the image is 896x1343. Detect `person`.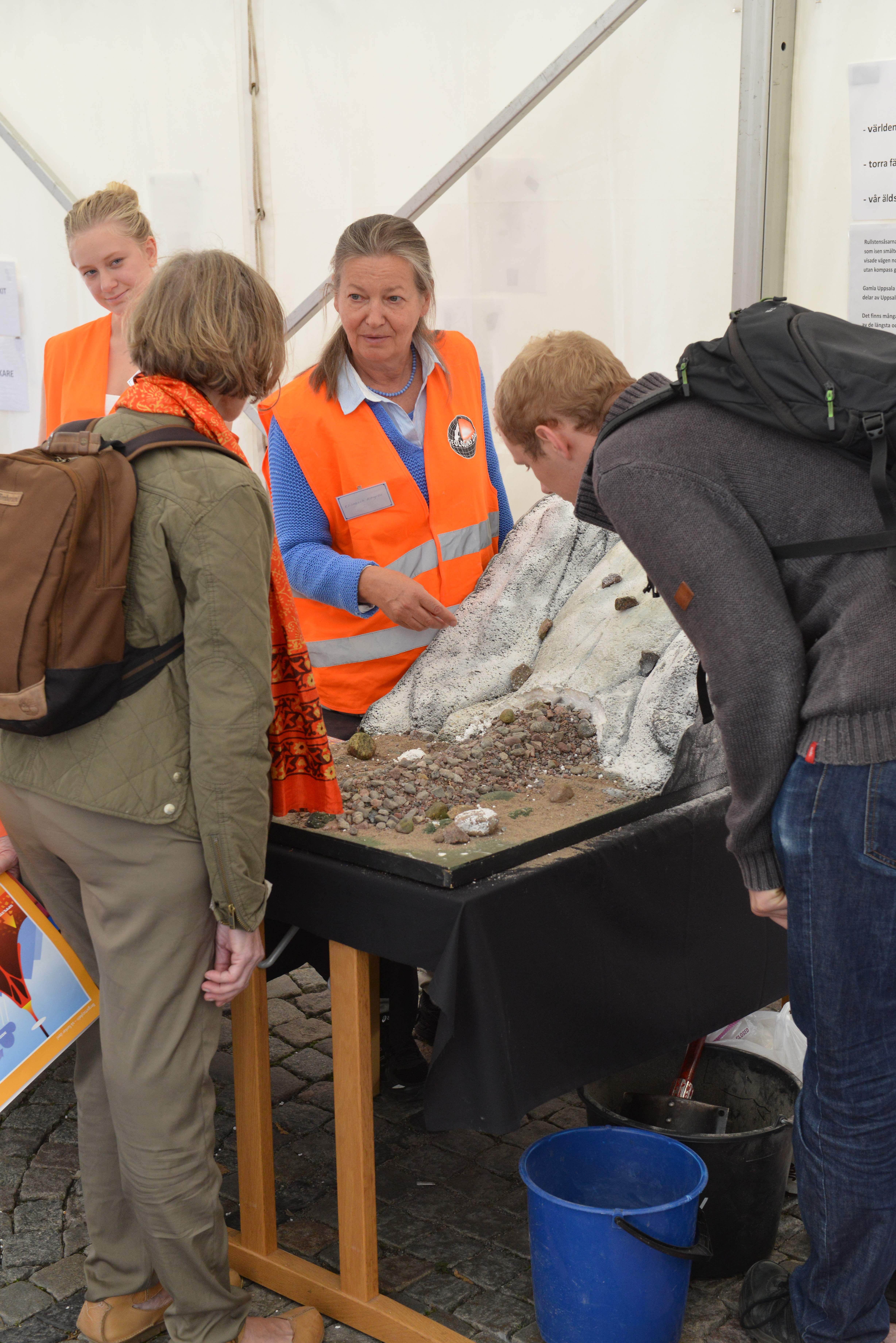
Detection: 88/59/163/244.
